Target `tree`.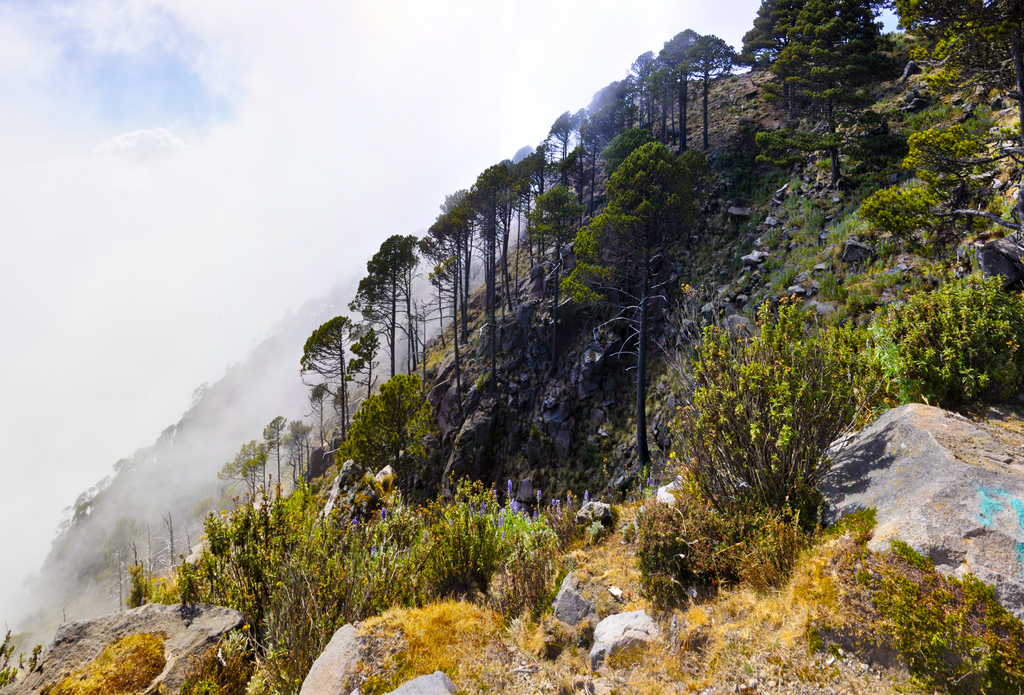
Target region: {"x1": 342, "y1": 237, "x2": 412, "y2": 402}.
